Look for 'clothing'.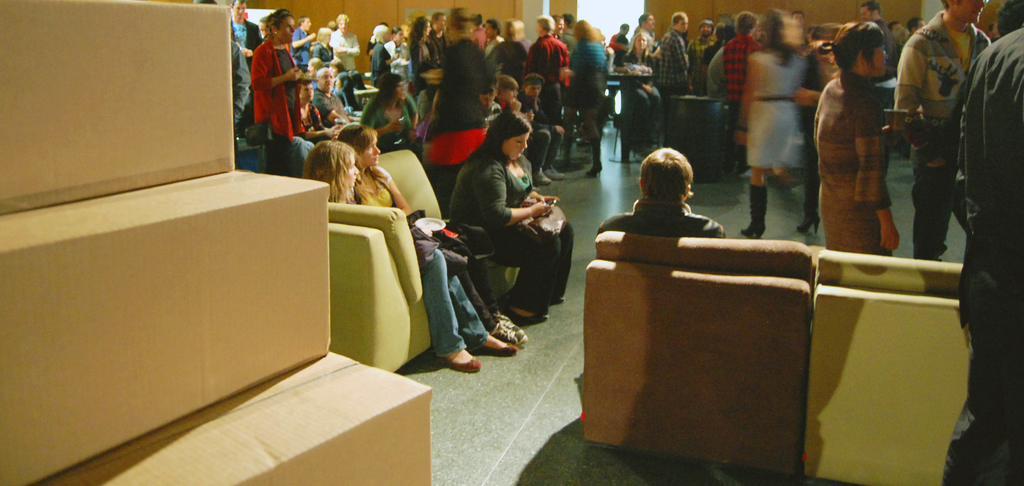
Found: 749 43 804 168.
